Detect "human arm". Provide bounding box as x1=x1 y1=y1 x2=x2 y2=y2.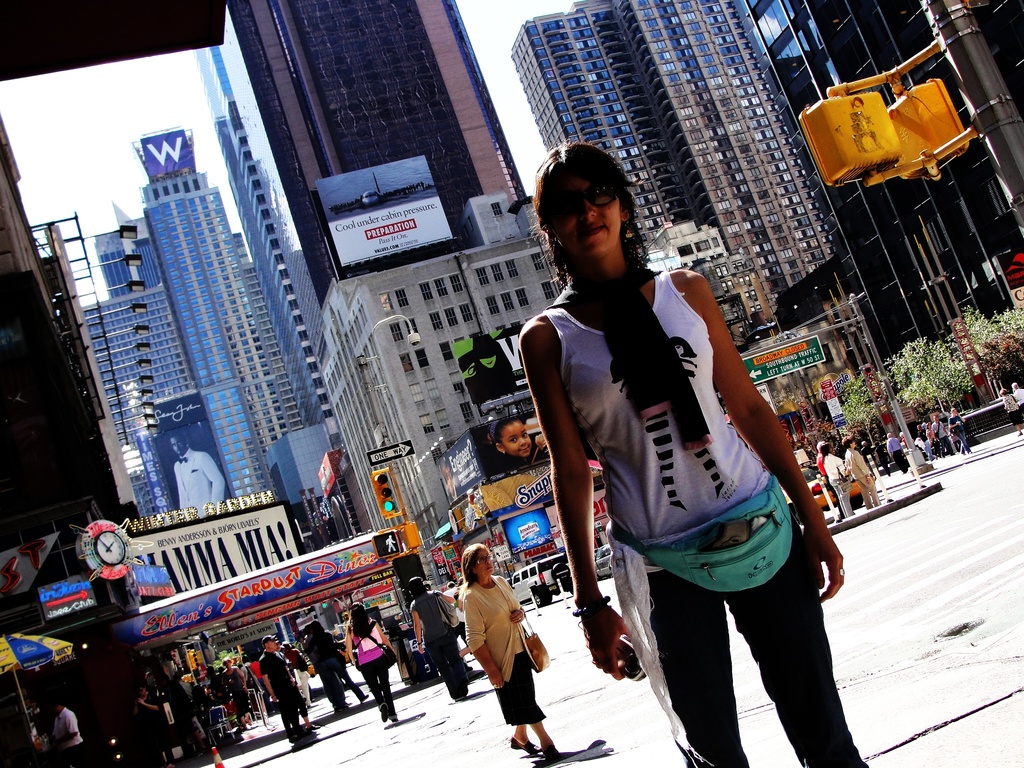
x1=464 y1=593 x2=504 y2=689.
